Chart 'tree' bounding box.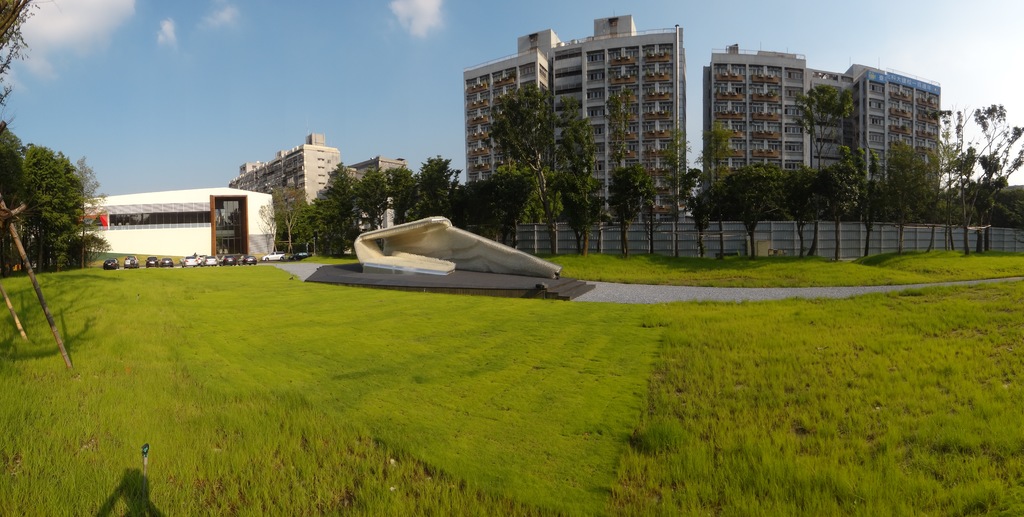
Charted: rect(260, 179, 309, 265).
